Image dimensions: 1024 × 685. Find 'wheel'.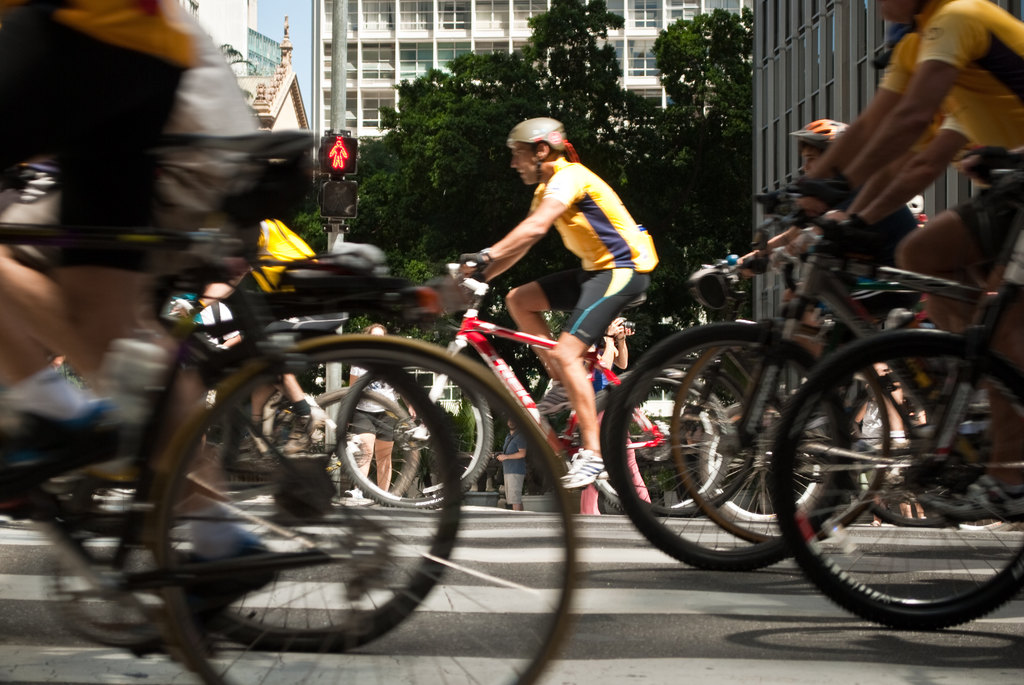
l=161, t=336, r=575, b=684.
